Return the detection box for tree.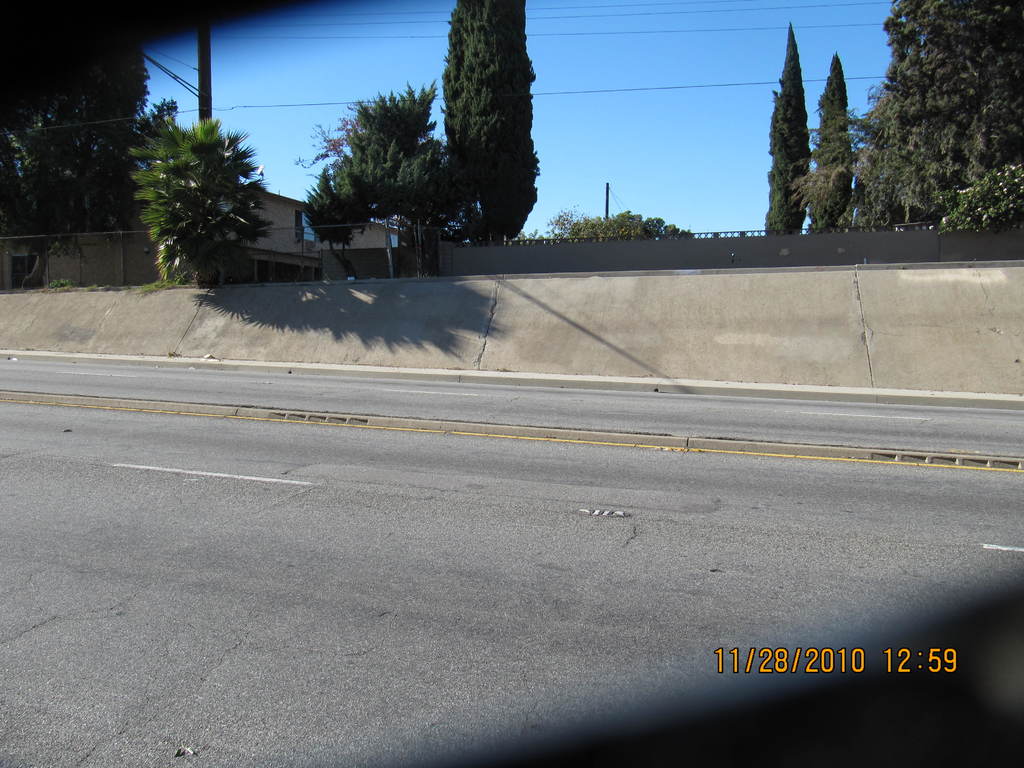
x1=805 y1=46 x2=858 y2=234.
